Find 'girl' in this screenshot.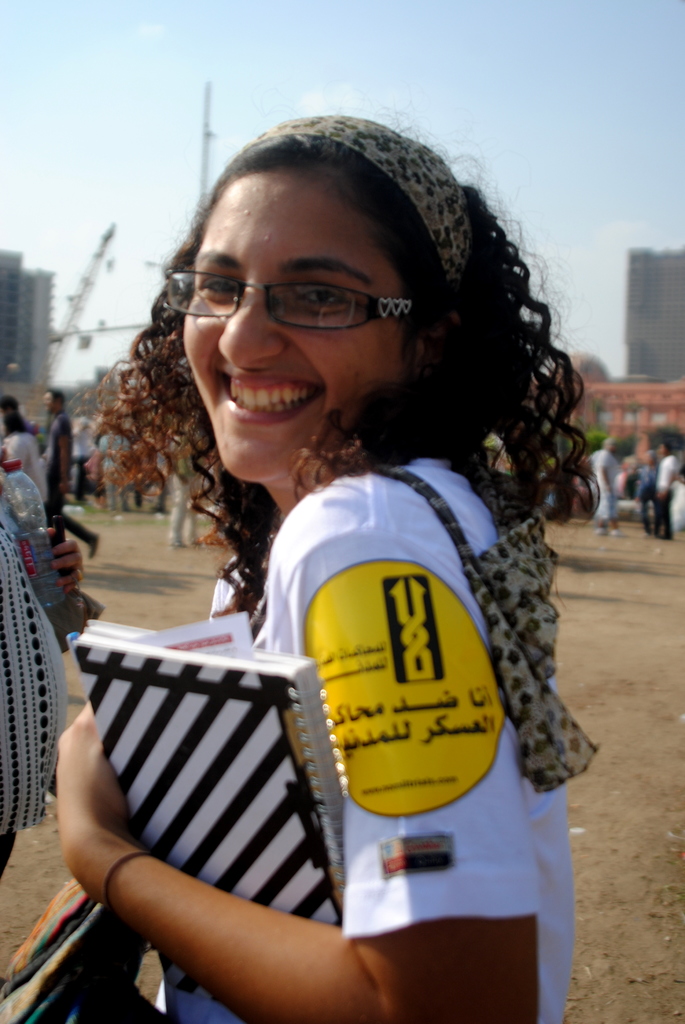
The bounding box for 'girl' is [62,124,595,1023].
